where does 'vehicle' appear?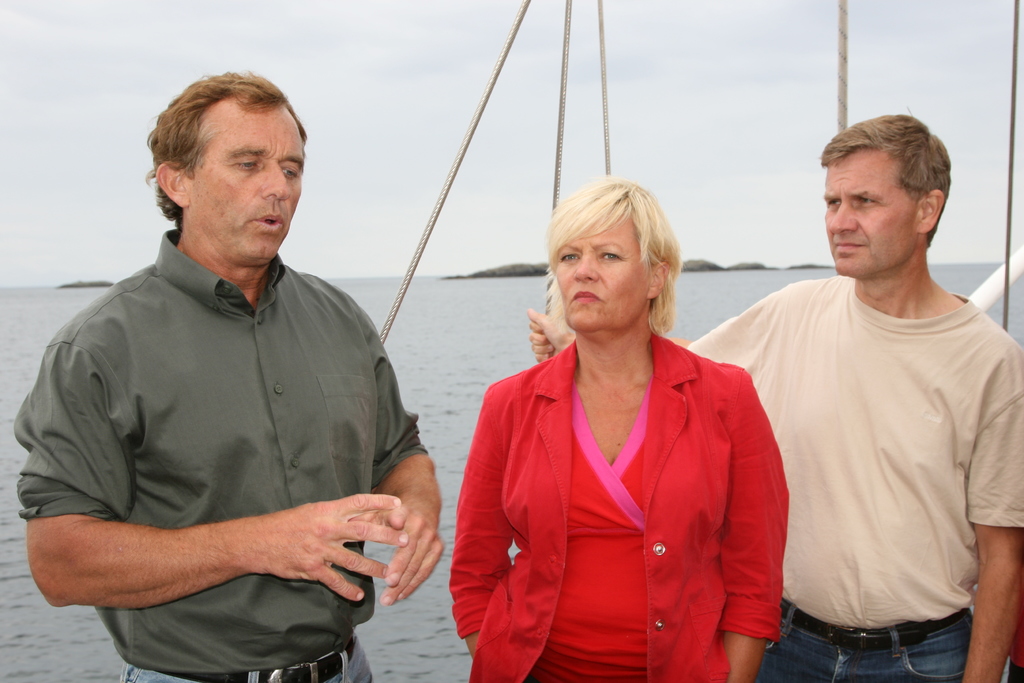
Appears at crop(367, 0, 1023, 358).
